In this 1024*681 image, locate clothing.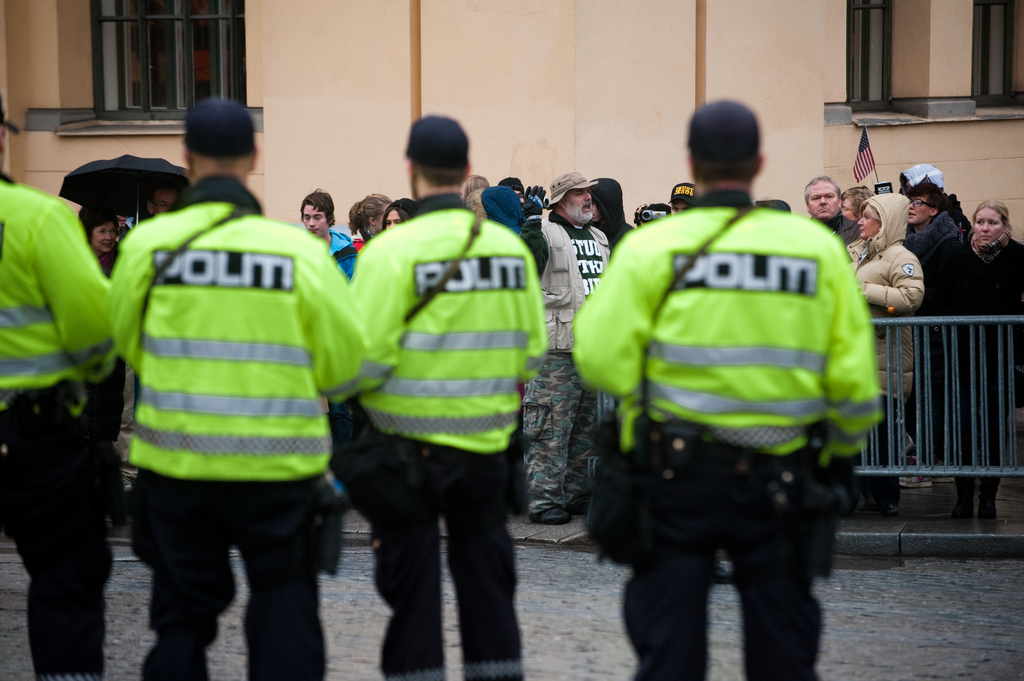
Bounding box: pyautogui.locateOnScreen(898, 212, 958, 262).
